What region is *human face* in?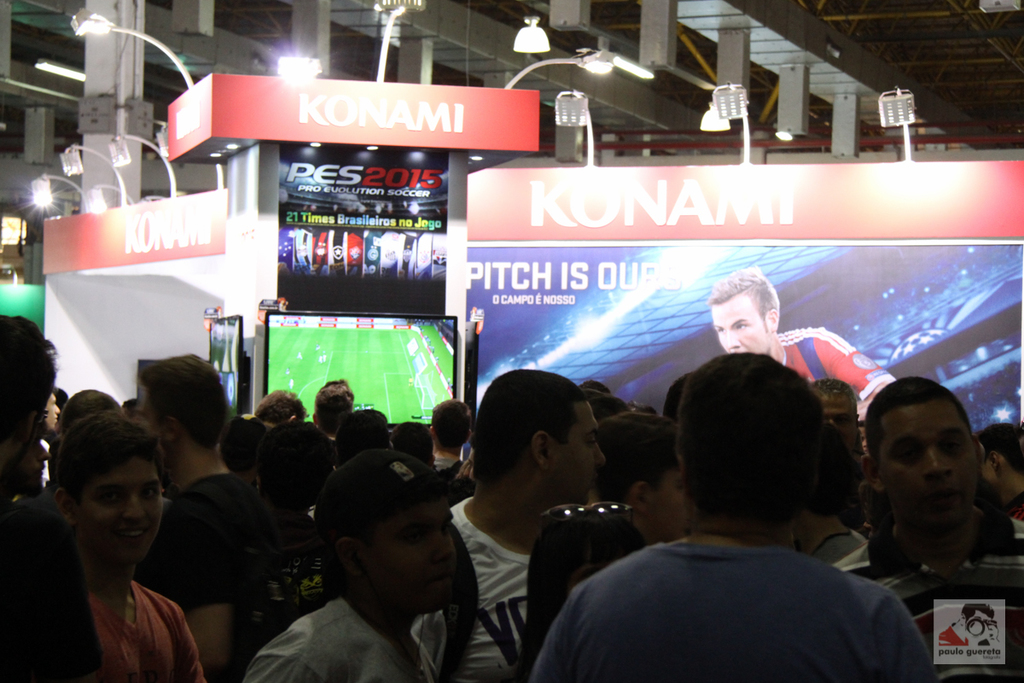
rect(967, 610, 990, 625).
